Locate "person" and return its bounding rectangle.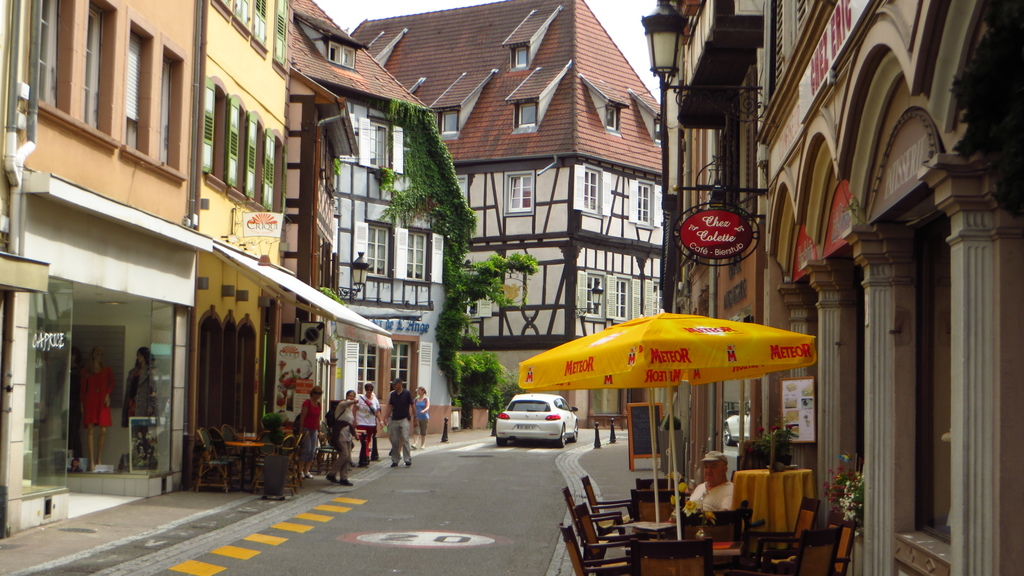
<box>335,388,360,487</box>.
